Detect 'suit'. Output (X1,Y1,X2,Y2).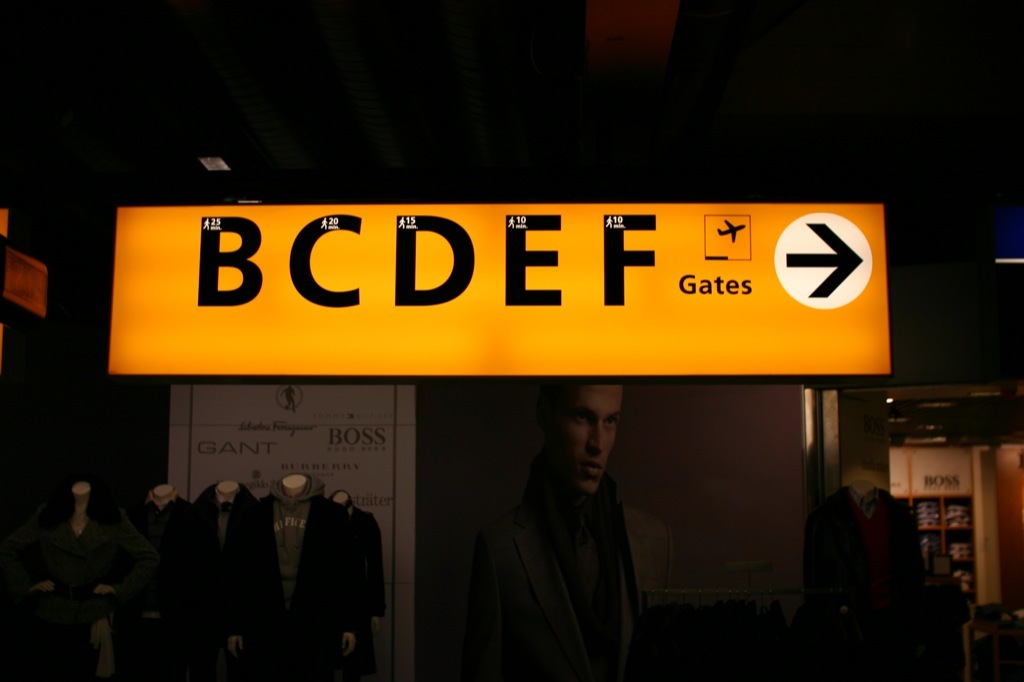
(443,392,677,661).
